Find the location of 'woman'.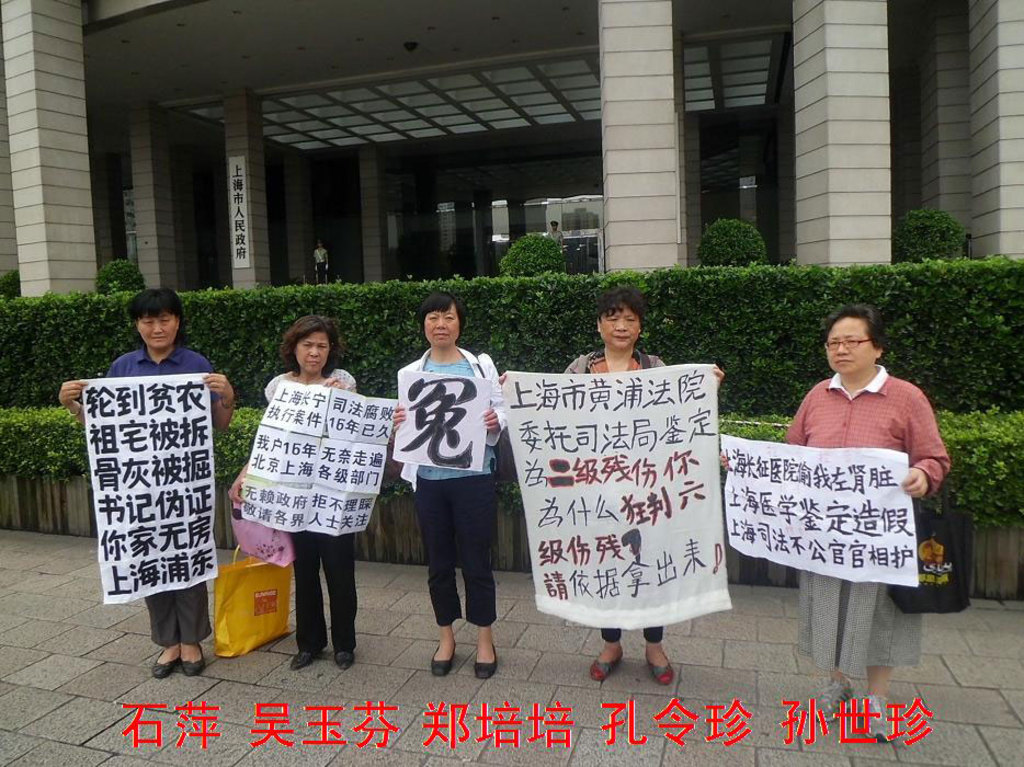
Location: x1=499, y1=288, x2=723, y2=684.
